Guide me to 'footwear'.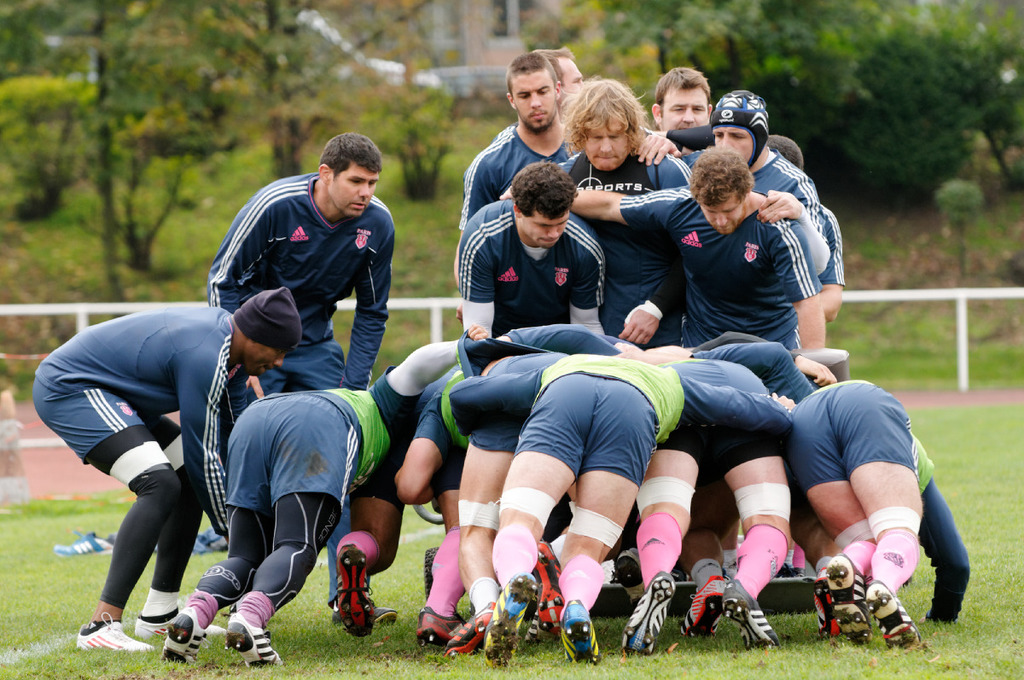
Guidance: 332/604/399/631.
